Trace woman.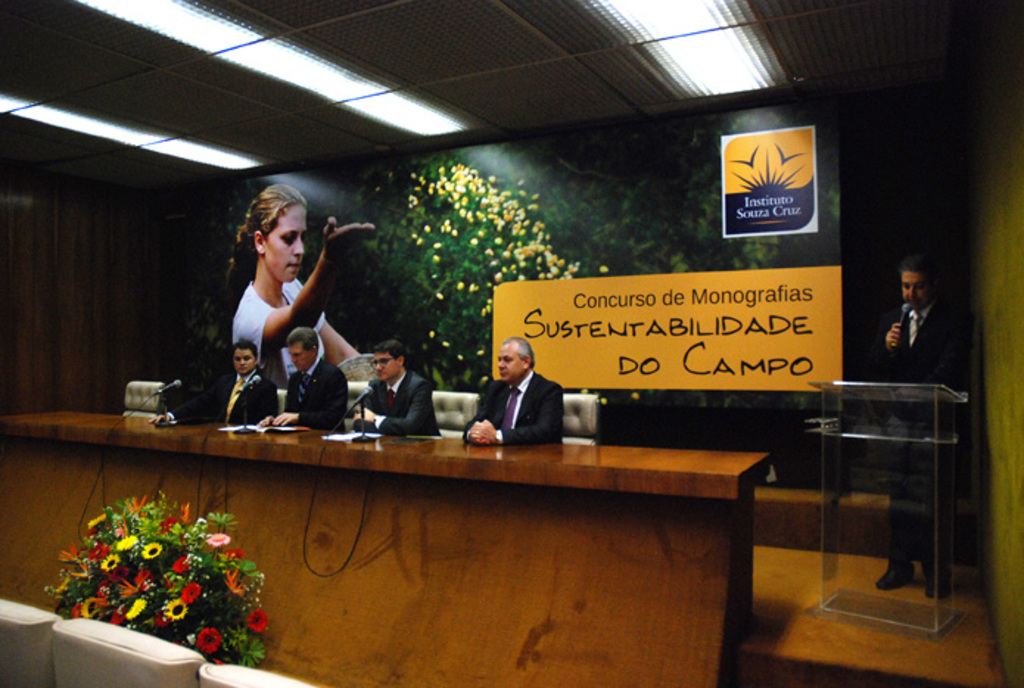
Traced to detection(202, 172, 383, 398).
